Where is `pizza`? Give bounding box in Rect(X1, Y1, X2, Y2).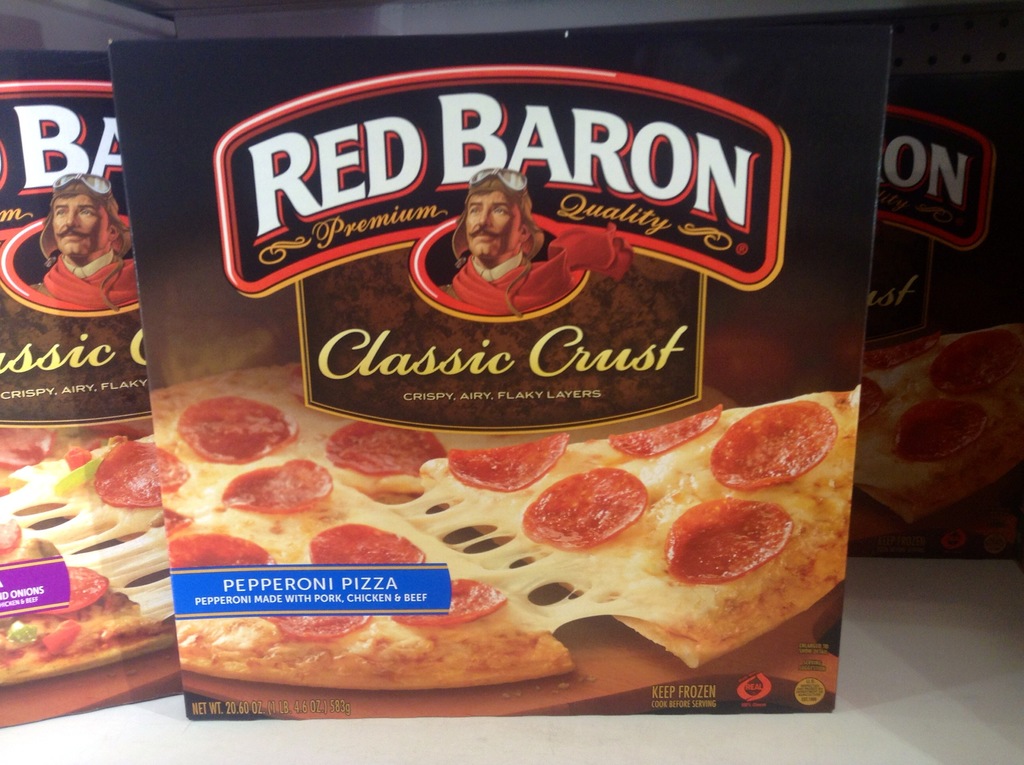
Rect(2, 423, 177, 689).
